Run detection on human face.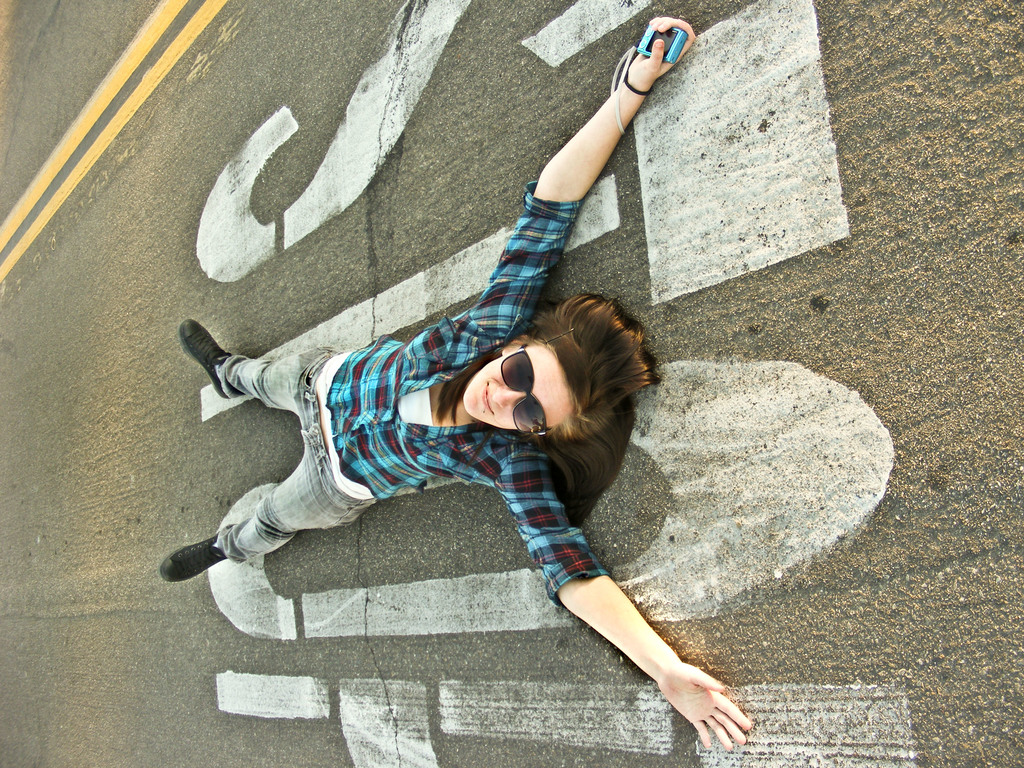
Result: bbox=(463, 343, 580, 440).
